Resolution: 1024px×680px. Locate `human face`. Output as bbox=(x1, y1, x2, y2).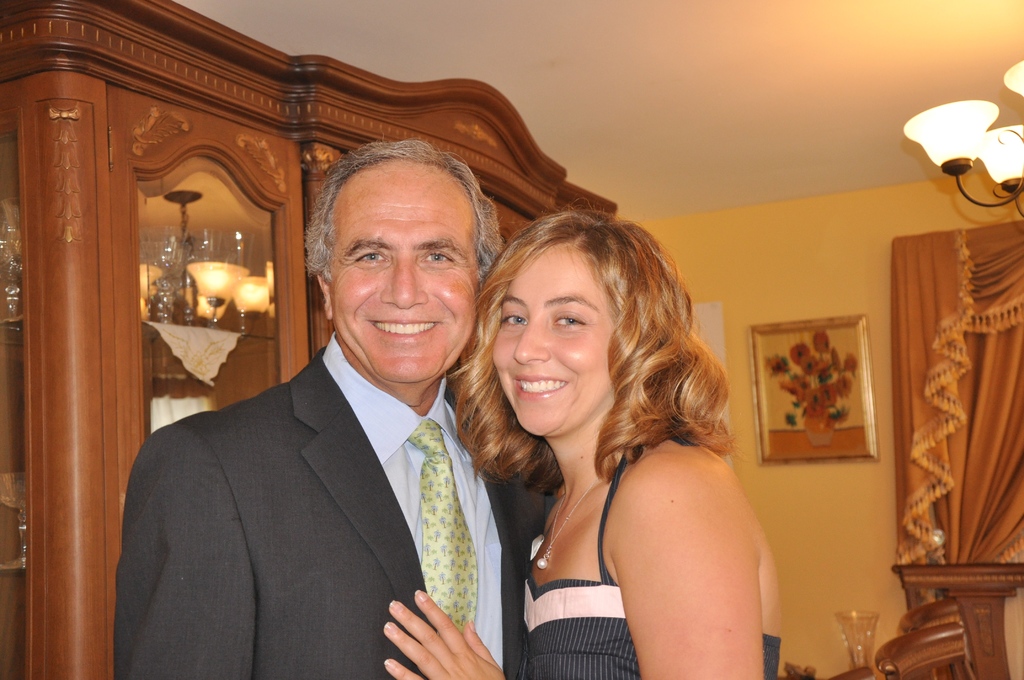
bbox=(496, 243, 613, 441).
